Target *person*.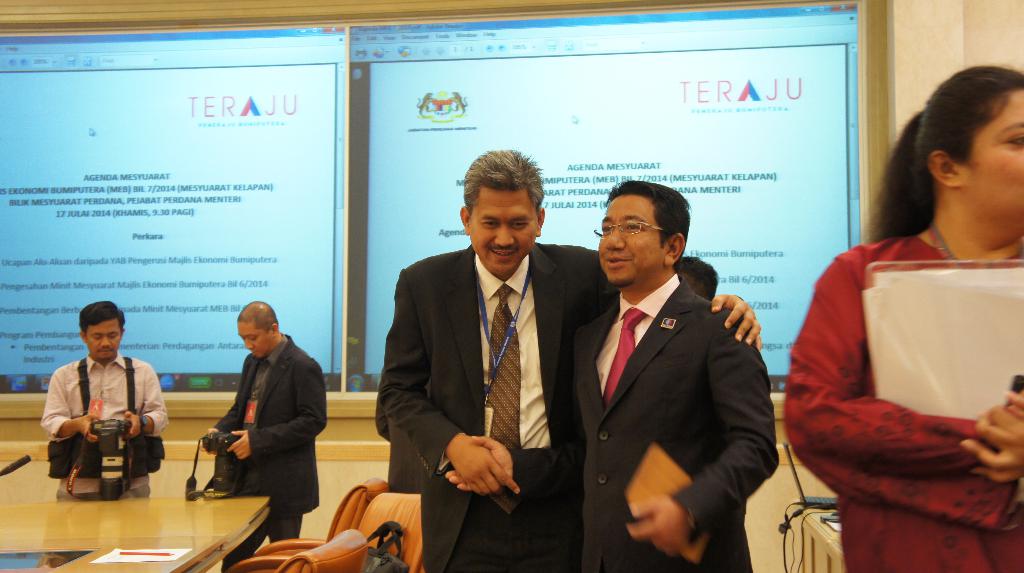
Target region: x1=372, y1=150, x2=766, y2=572.
